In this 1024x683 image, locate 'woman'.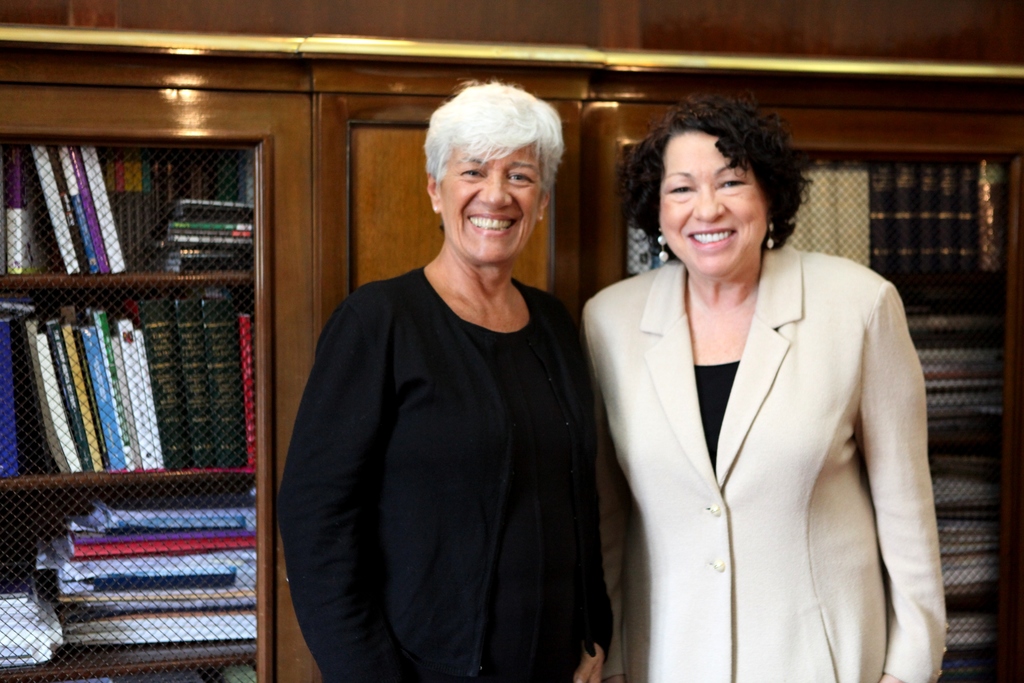
Bounding box: bbox=(271, 74, 617, 682).
